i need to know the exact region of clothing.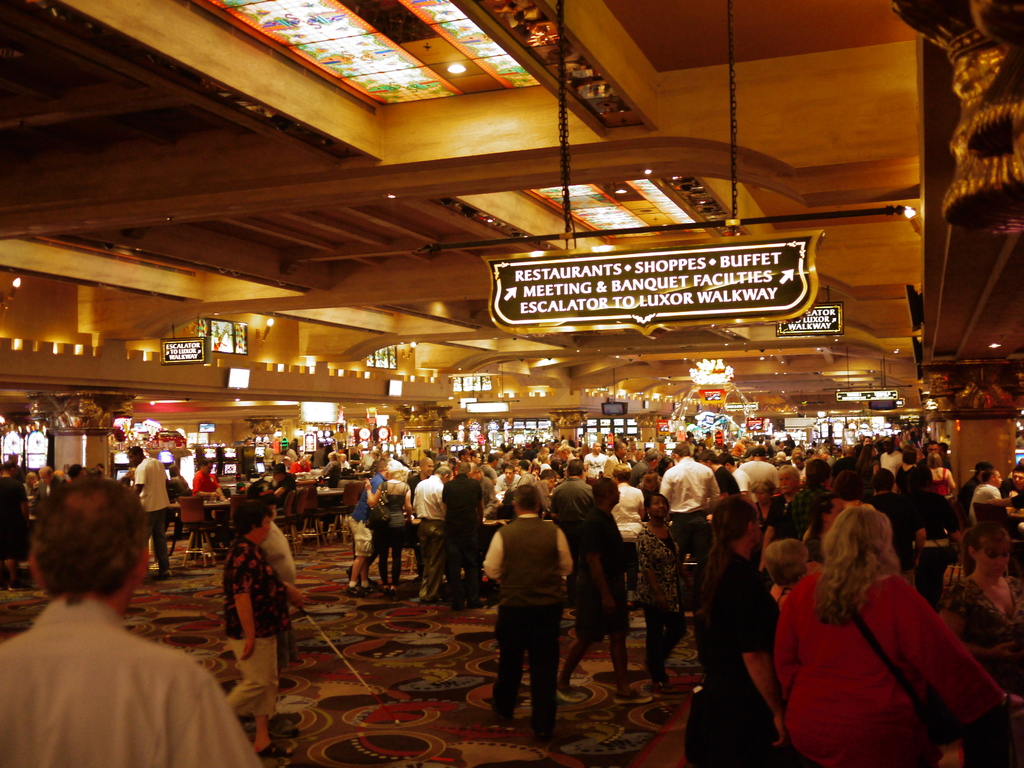
Region: [763,551,997,752].
